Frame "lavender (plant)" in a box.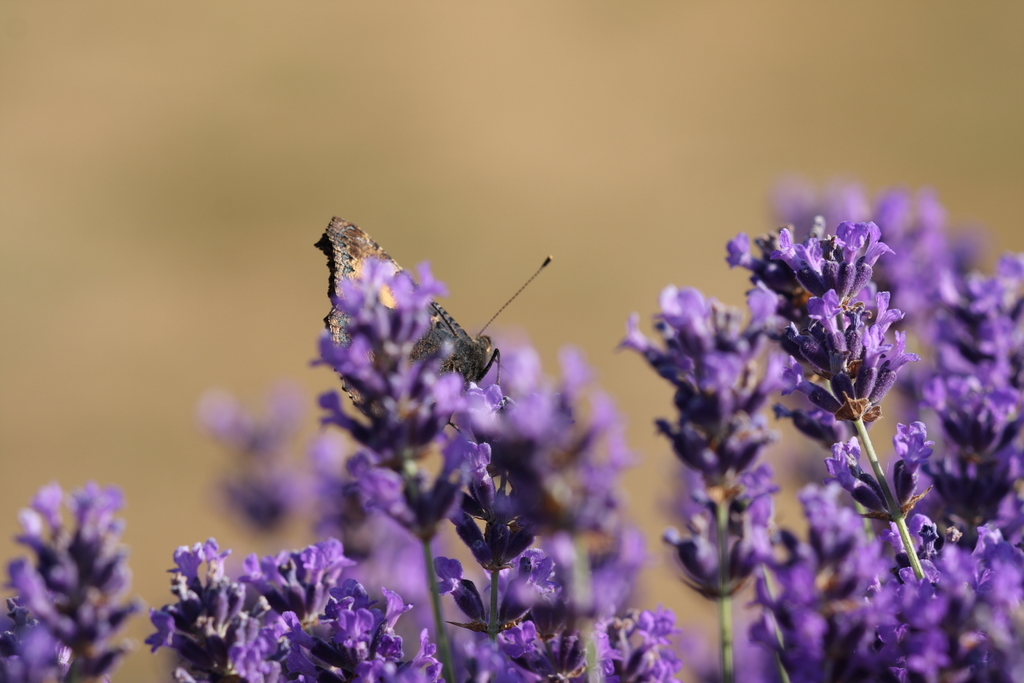
<region>0, 479, 152, 682</region>.
